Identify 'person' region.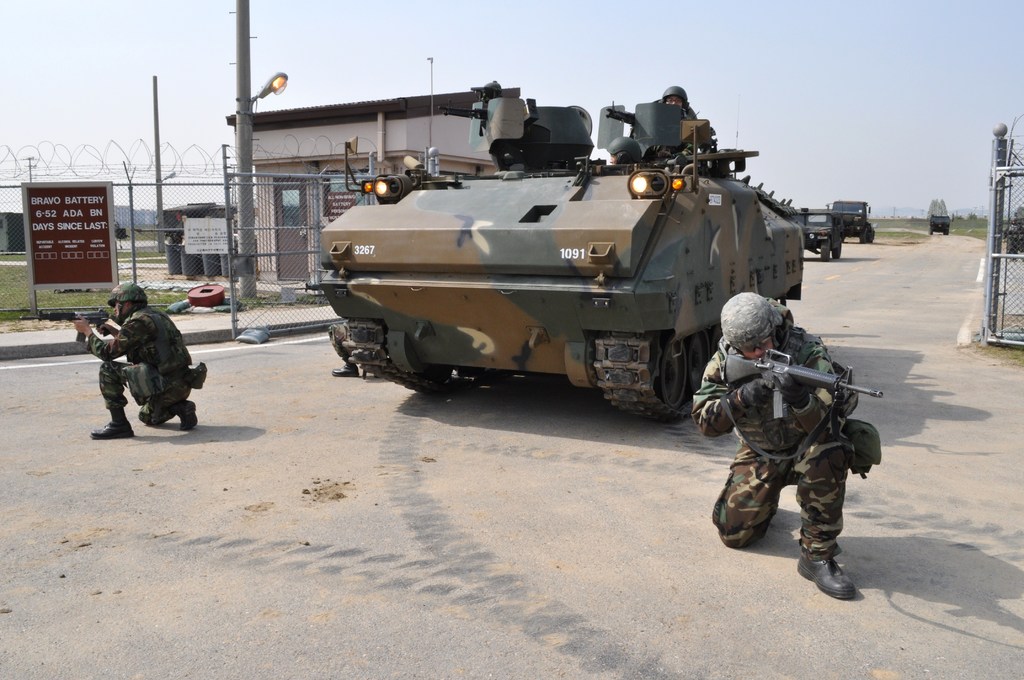
Region: <region>69, 274, 207, 443</region>.
